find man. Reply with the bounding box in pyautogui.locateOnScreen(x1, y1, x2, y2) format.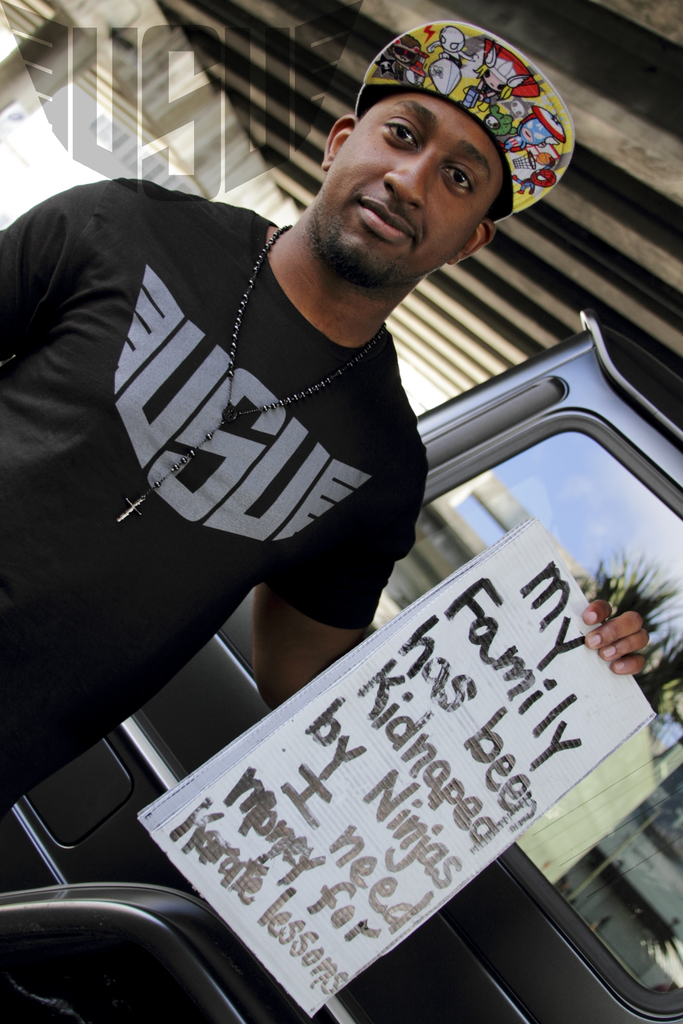
pyautogui.locateOnScreen(0, 13, 644, 824).
